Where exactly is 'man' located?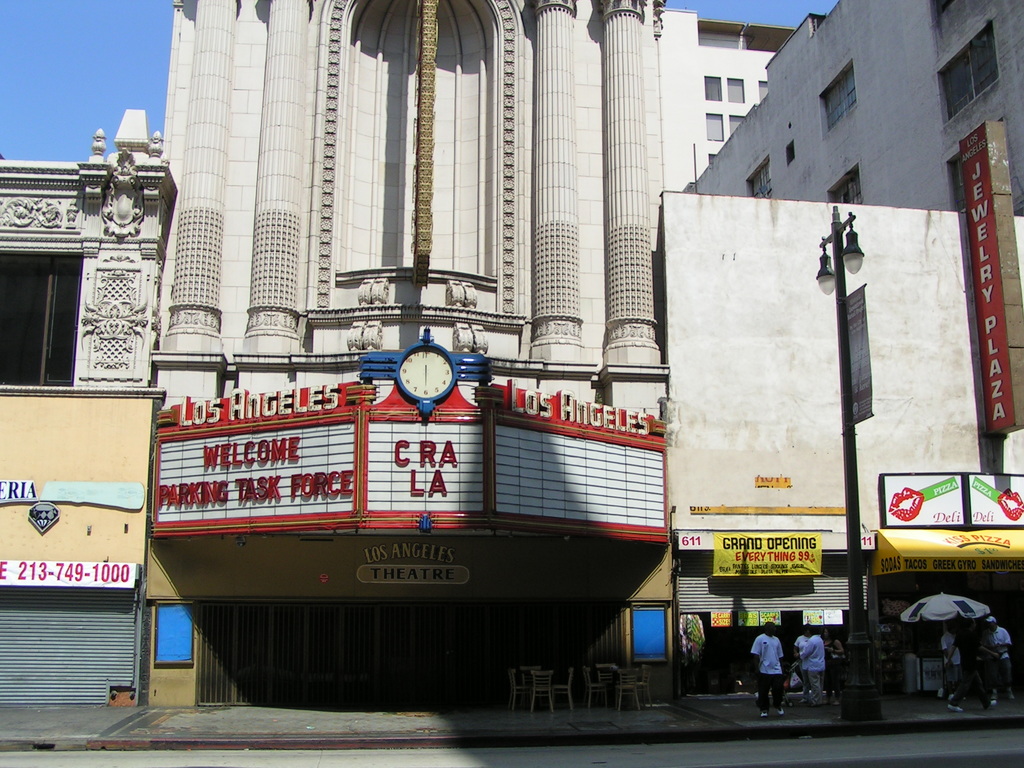
Its bounding box is BBox(962, 596, 1019, 712).
